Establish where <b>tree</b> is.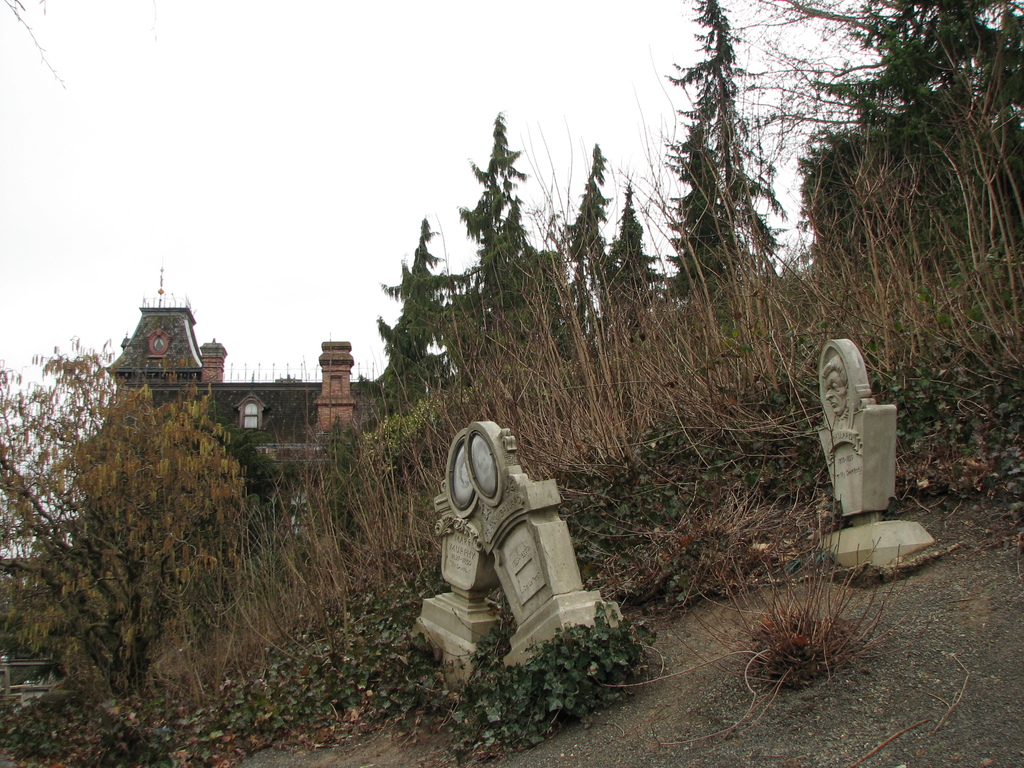
Established at pyautogui.locateOnScreen(664, 0, 794, 278).
